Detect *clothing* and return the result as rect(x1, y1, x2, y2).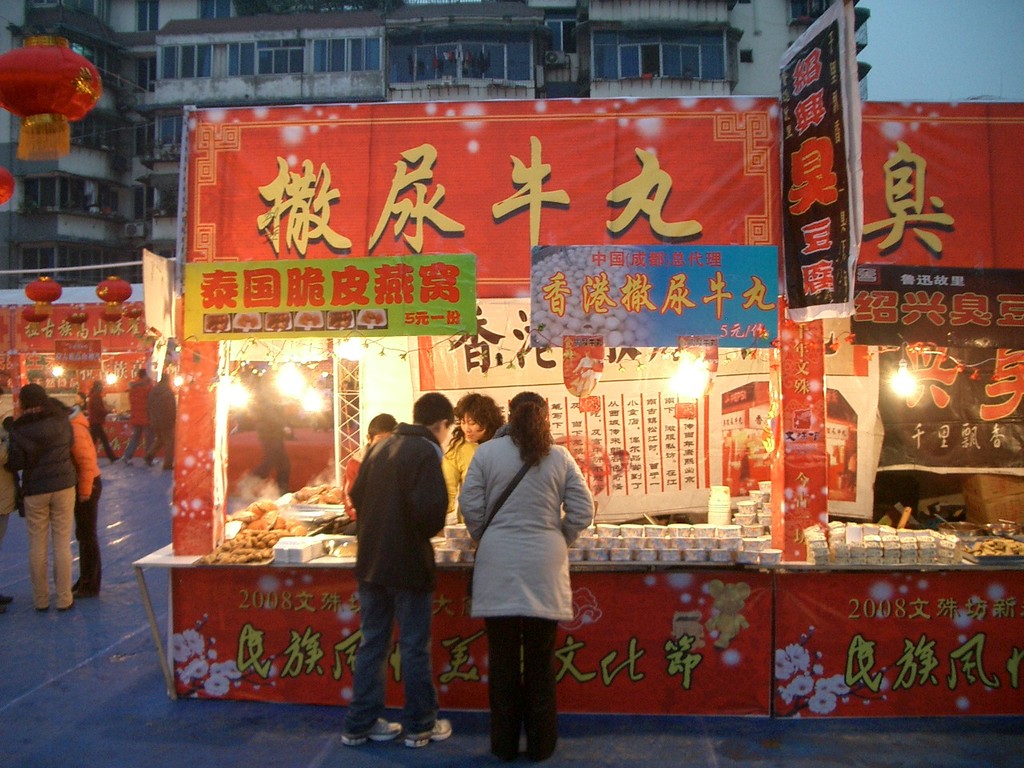
rect(453, 422, 498, 490).
